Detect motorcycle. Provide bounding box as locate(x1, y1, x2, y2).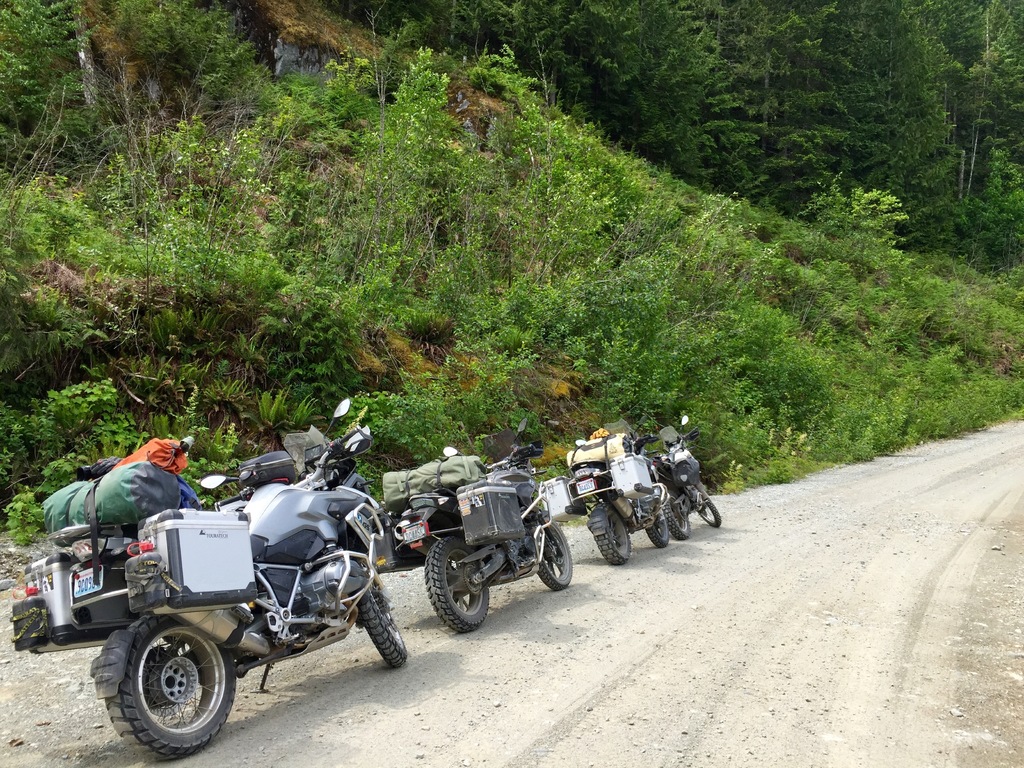
locate(388, 408, 575, 635).
